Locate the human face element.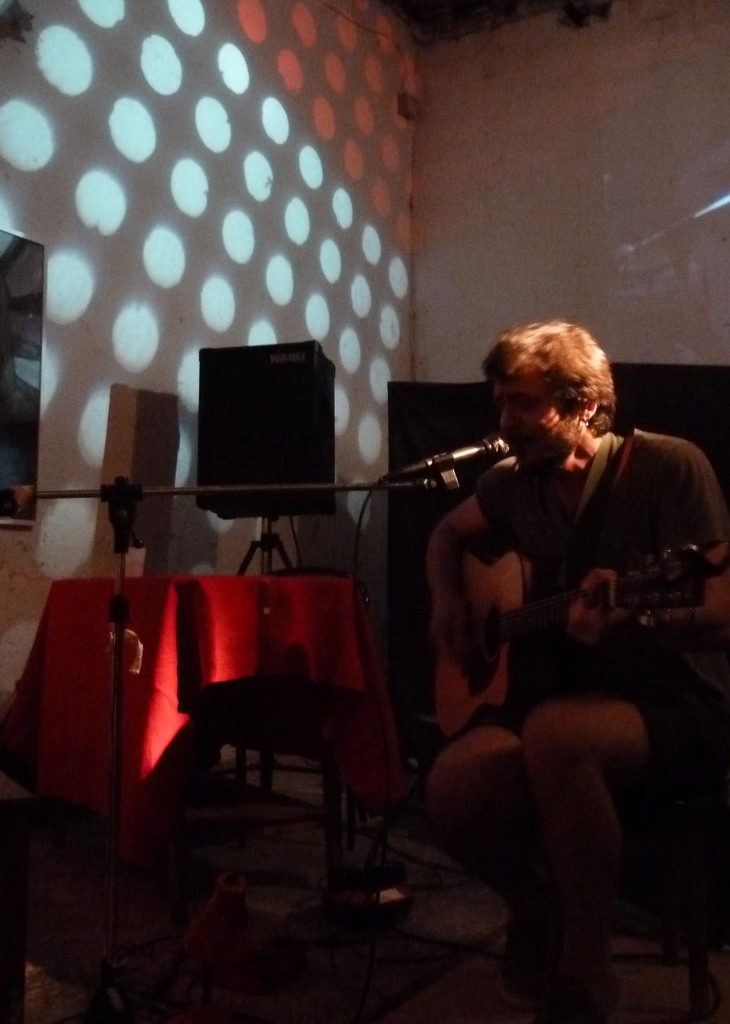
Element bbox: (493, 376, 581, 474).
